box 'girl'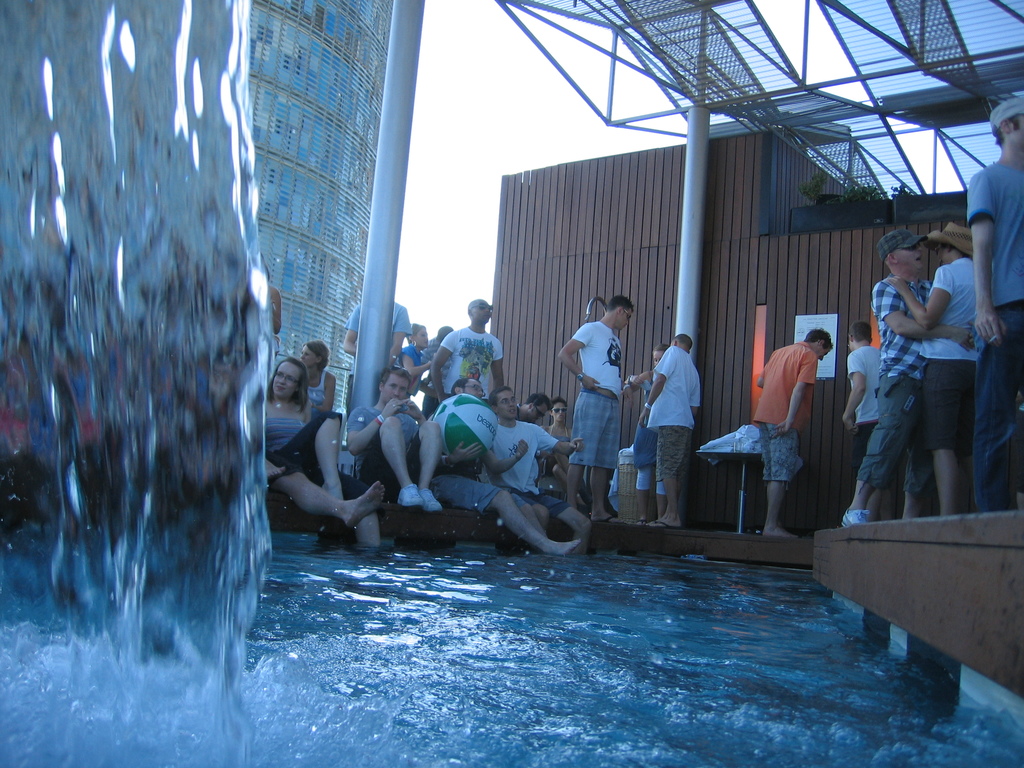
628 340 673 524
